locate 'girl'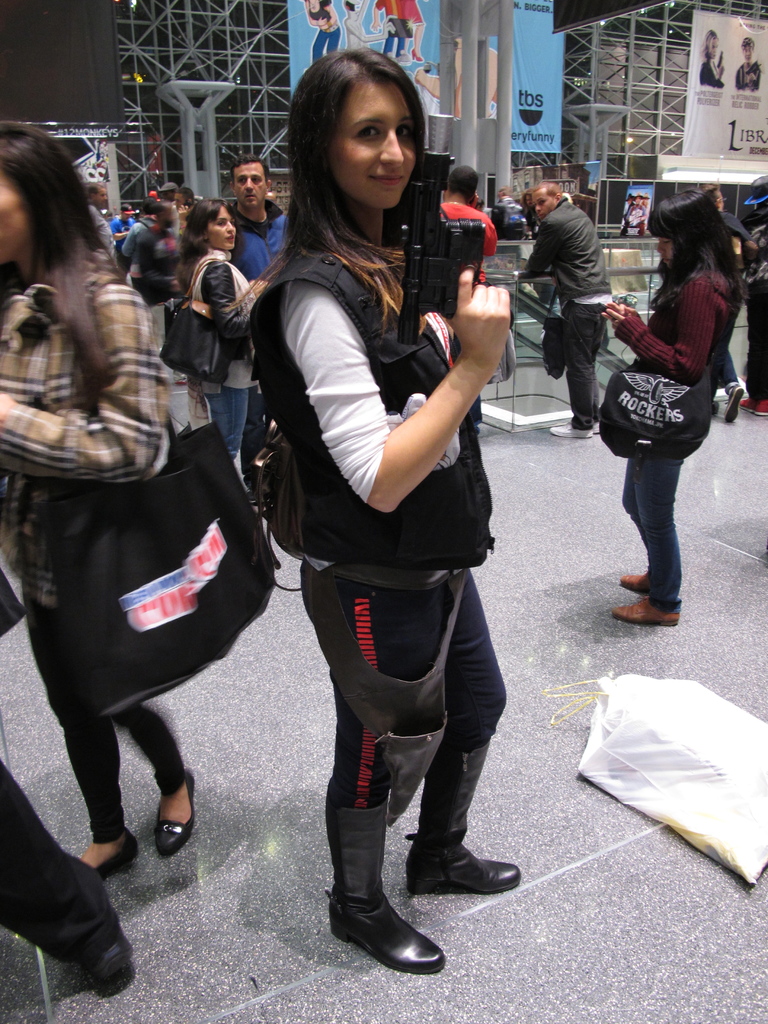
(0, 109, 189, 870)
